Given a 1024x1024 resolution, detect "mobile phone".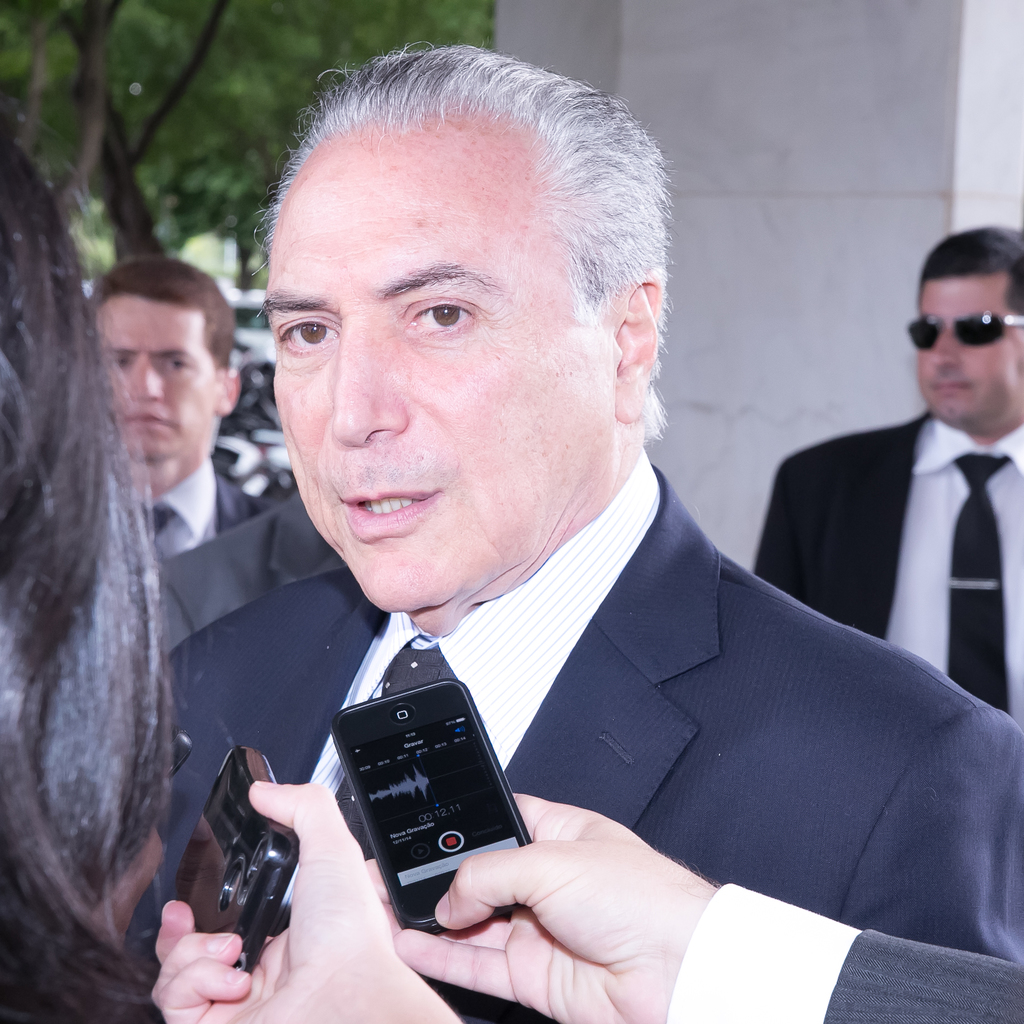
locate(175, 746, 301, 968).
